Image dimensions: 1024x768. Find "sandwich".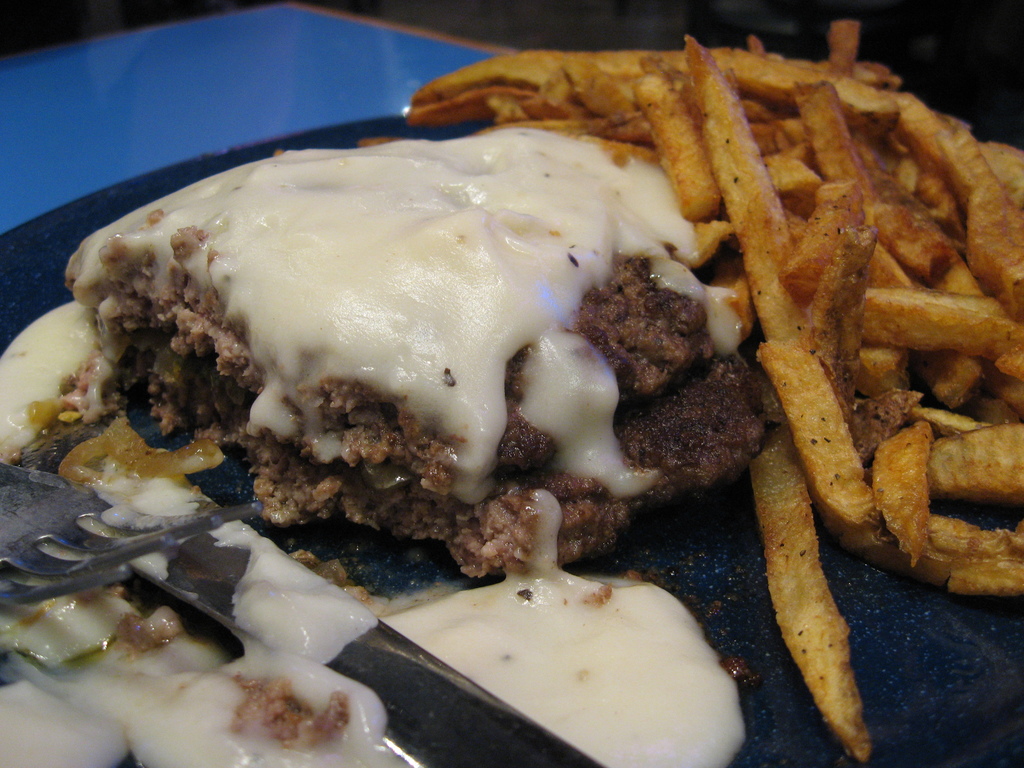
x1=67, y1=130, x2=783, y2=585.
